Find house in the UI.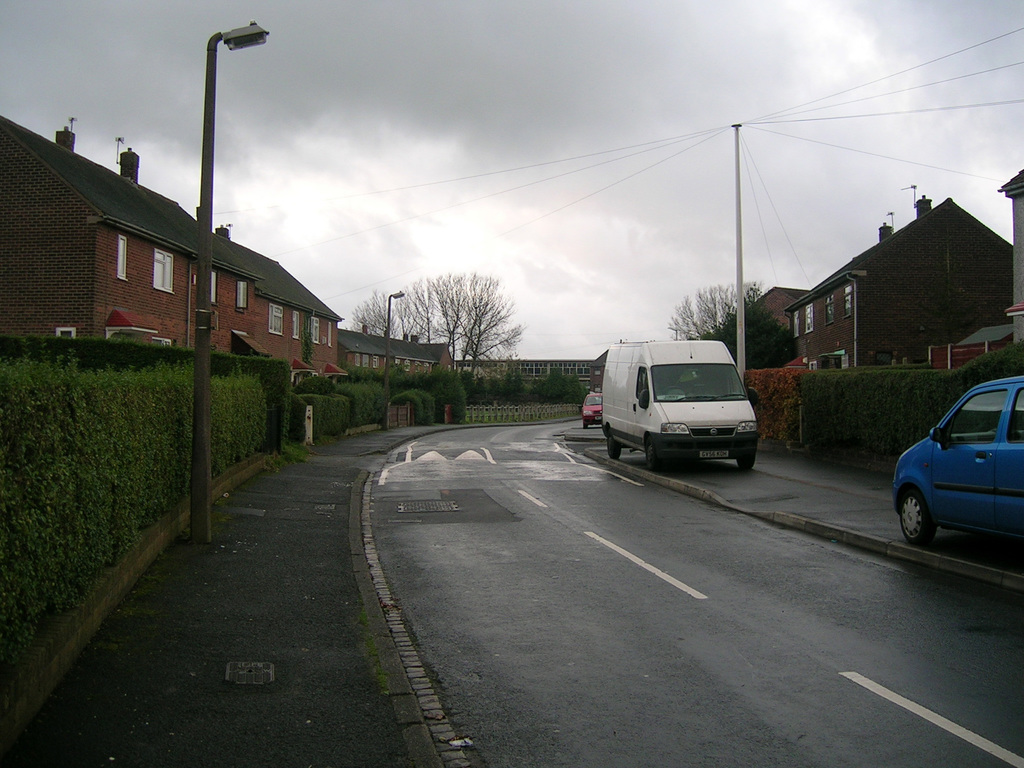
UI element at 785, 189, 1013, 369.
